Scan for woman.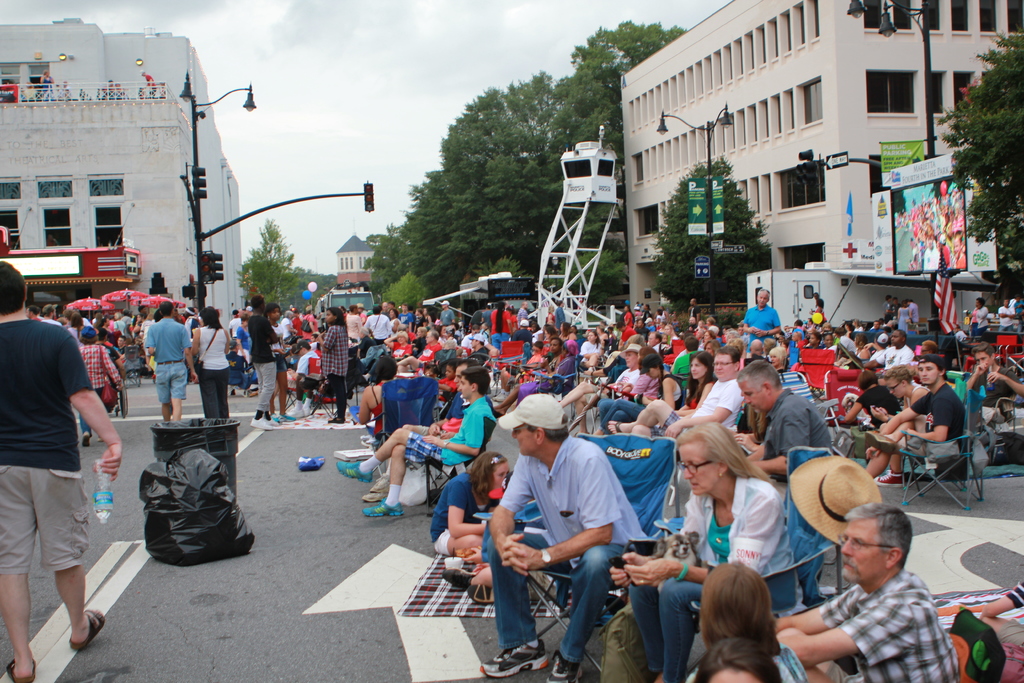
Scan result: bbox=(836, 369, 901, 429).
